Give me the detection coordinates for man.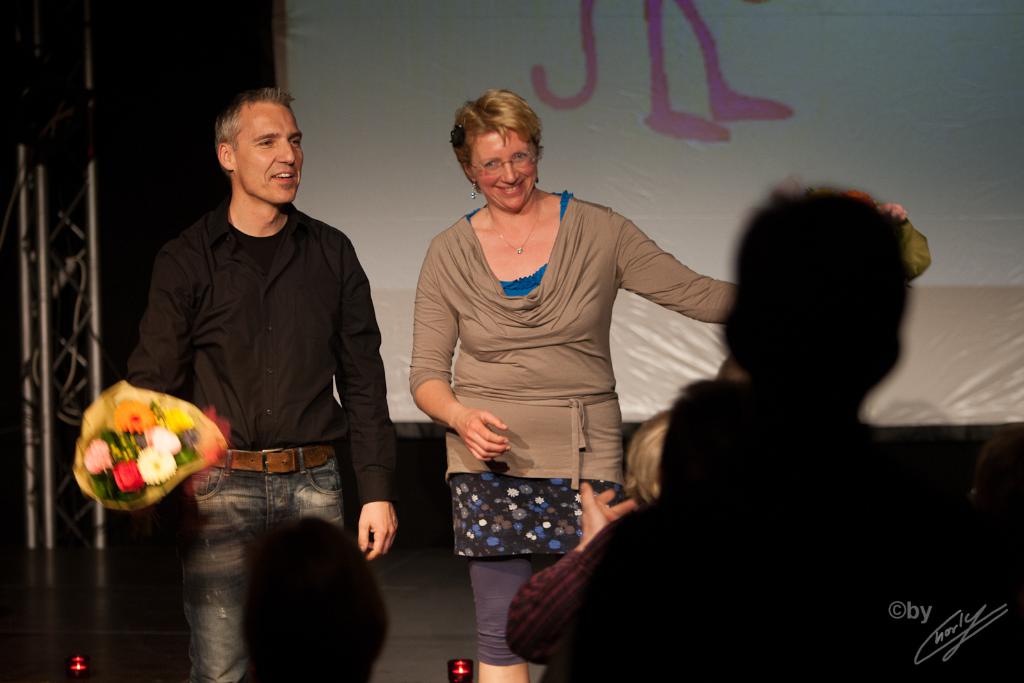
{"x1": 129, "y1": 87, "x2": 401, "y2": 681}.
